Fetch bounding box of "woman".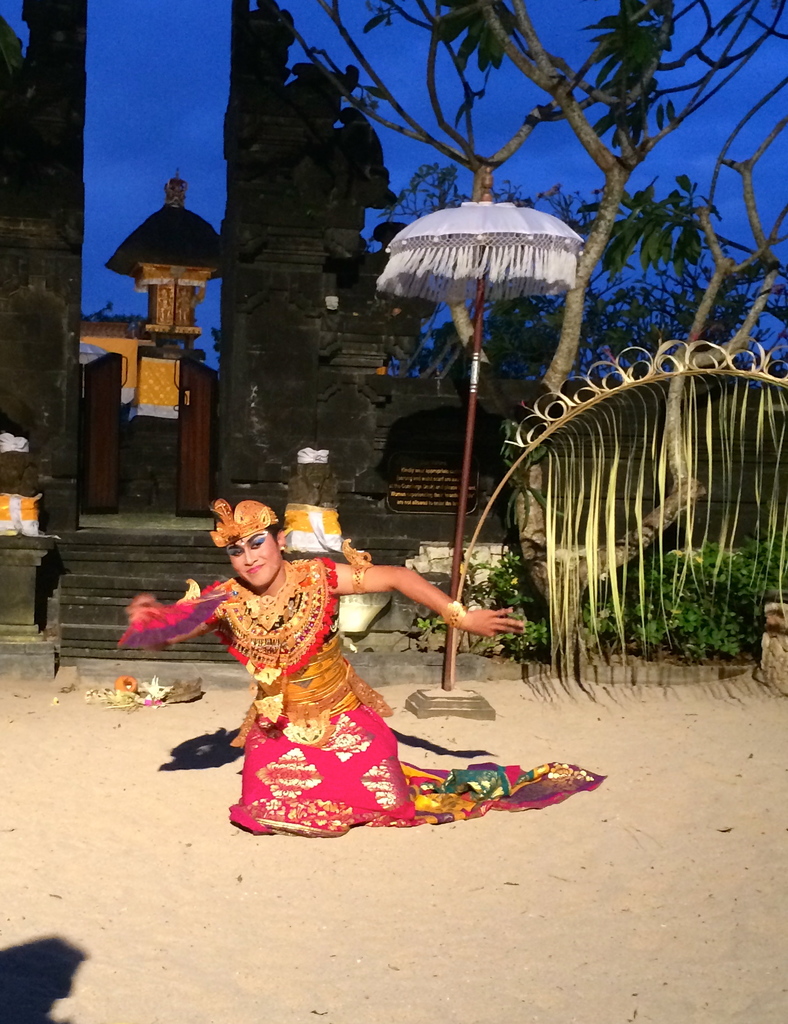
Bbox: BBox(152, 463, 483, 823).
